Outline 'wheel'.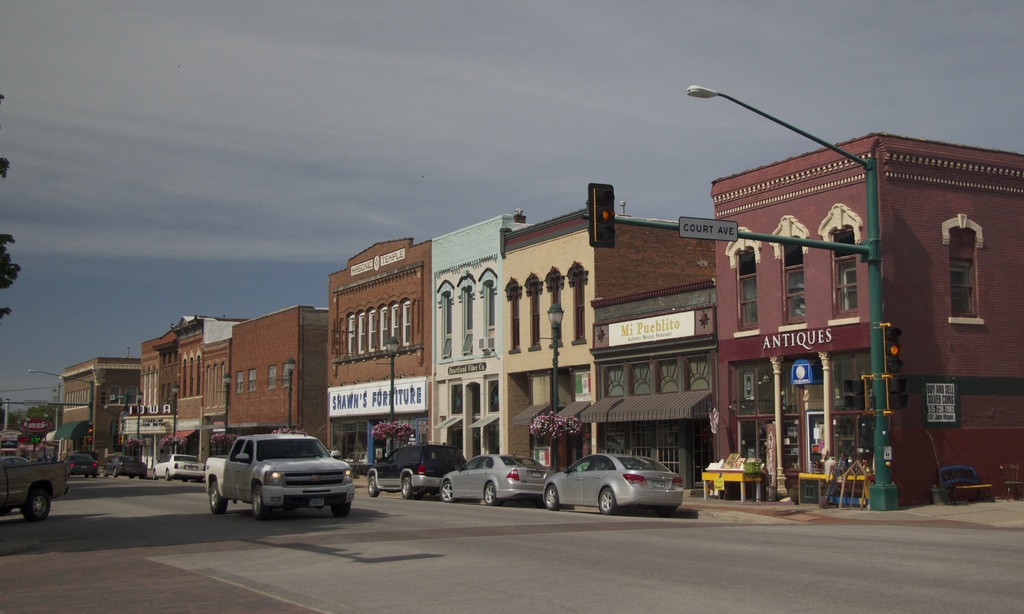
Outline: bbox(20, 488, 54, 522).
